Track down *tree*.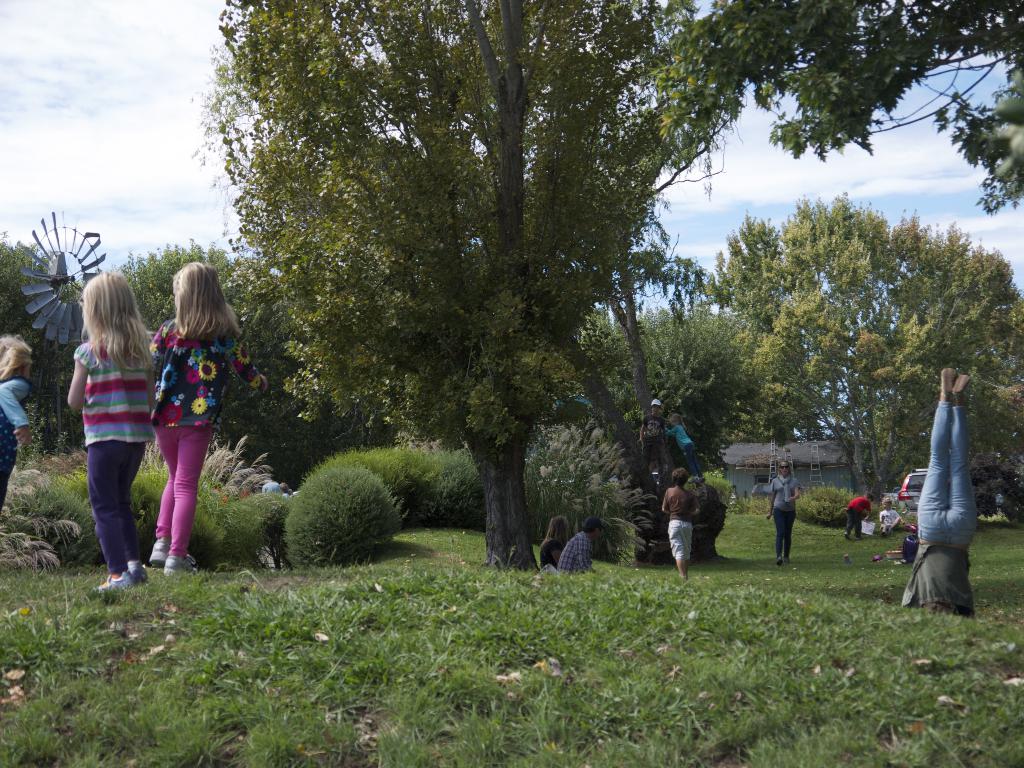
Tracked to pyautogui.locateOnScreen(710, 188, 1023, 522).
